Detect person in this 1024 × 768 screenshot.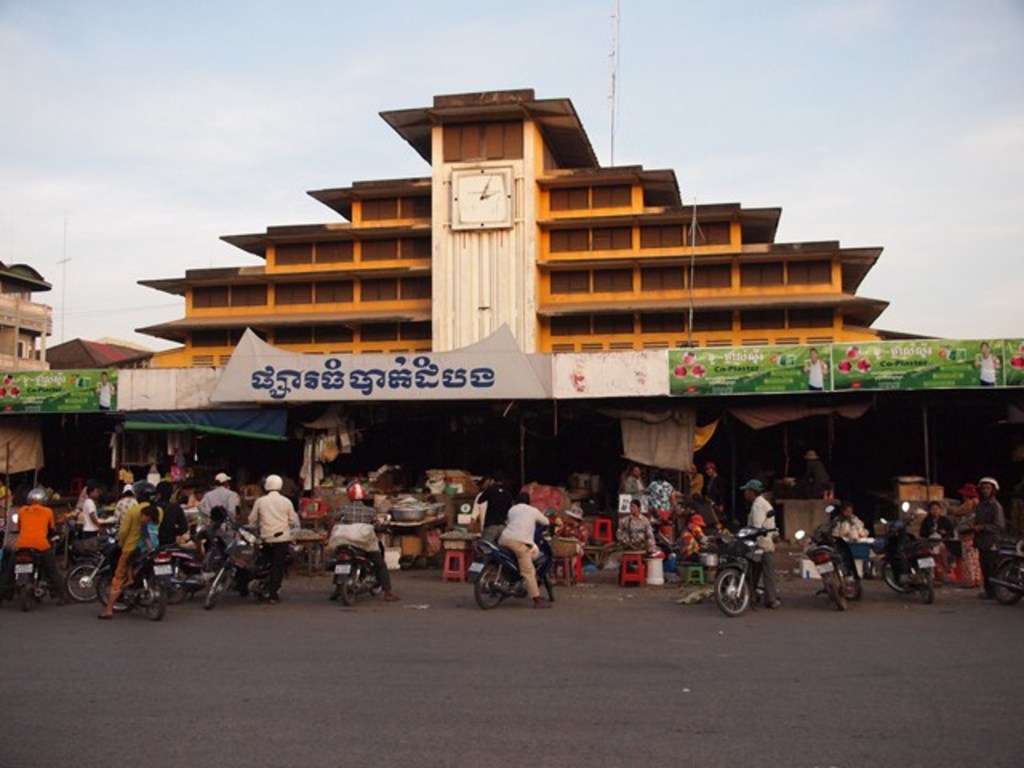
Detection: BBox(970, 341, 1003, 386).
